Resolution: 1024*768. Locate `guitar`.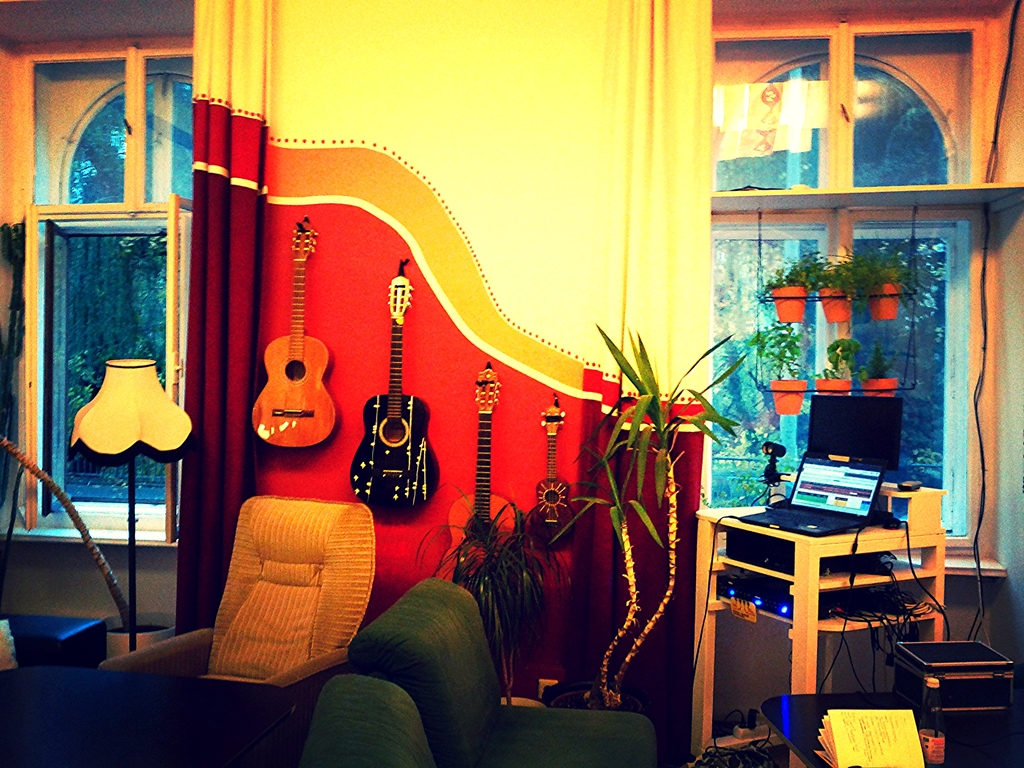
bbox=[529, 397, 583, 559].
